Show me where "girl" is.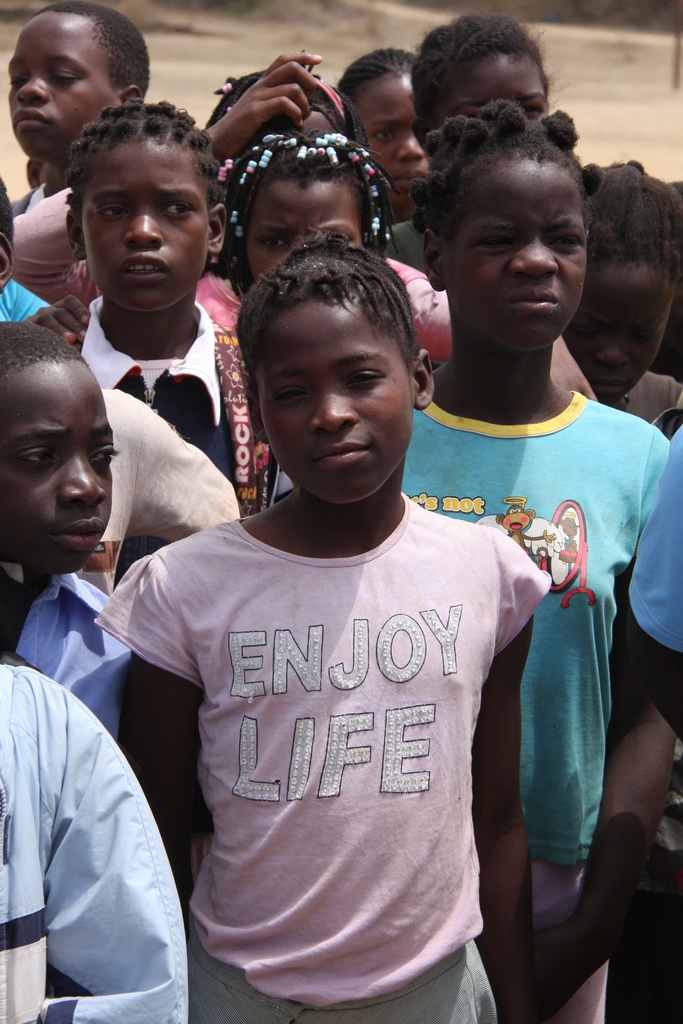
"girl" is at 9 50 599 400.
